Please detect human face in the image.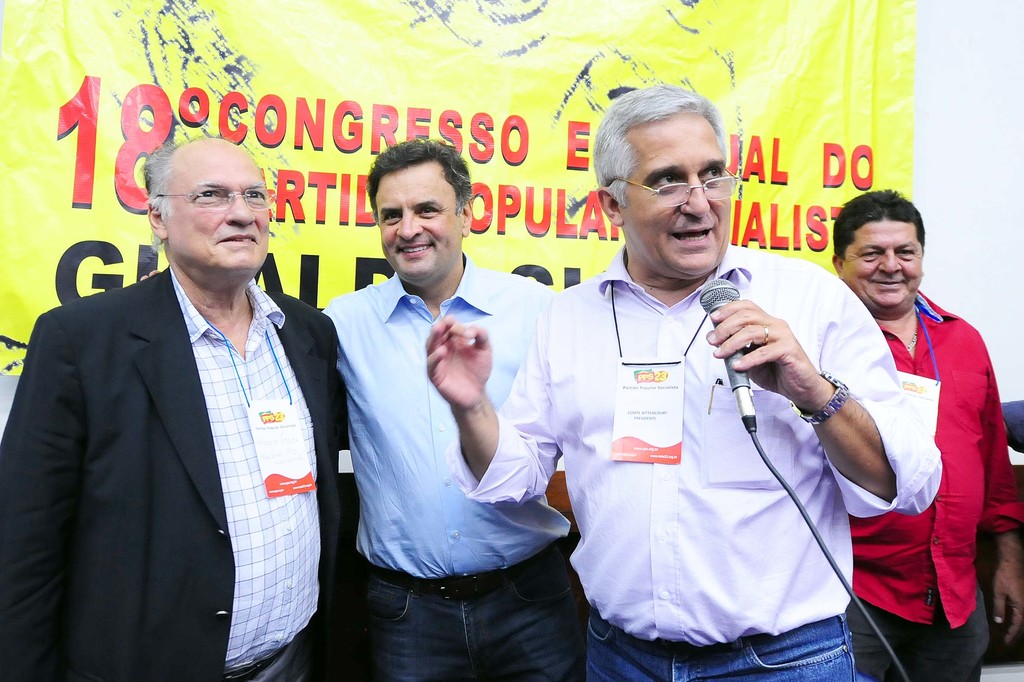
Rect(625, 110, 732, 279).
